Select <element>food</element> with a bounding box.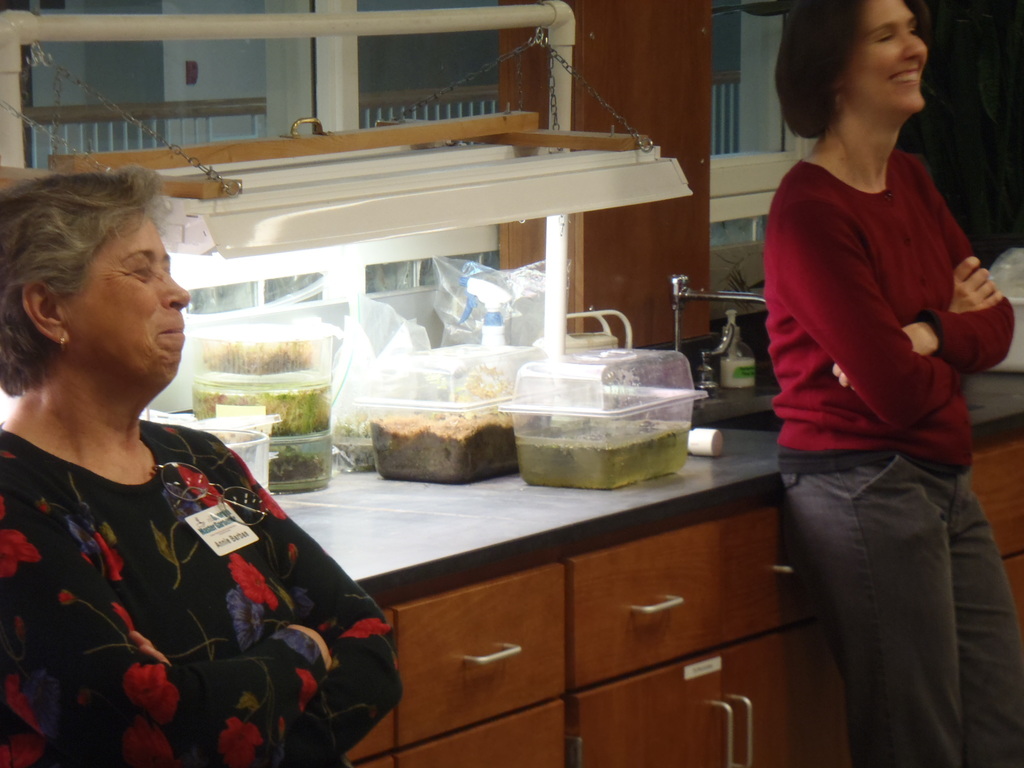
bbox=[191, 393, 335, 436].
